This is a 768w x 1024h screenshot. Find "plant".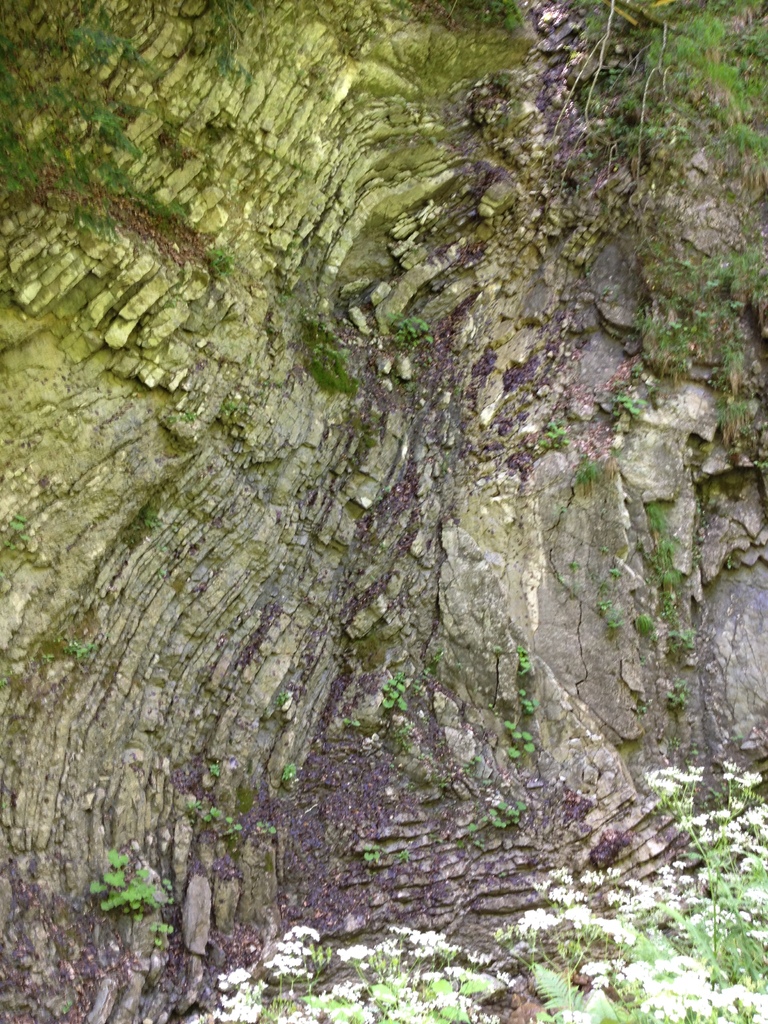
Bounding box: bbox=[253, 817, 277, 836].
